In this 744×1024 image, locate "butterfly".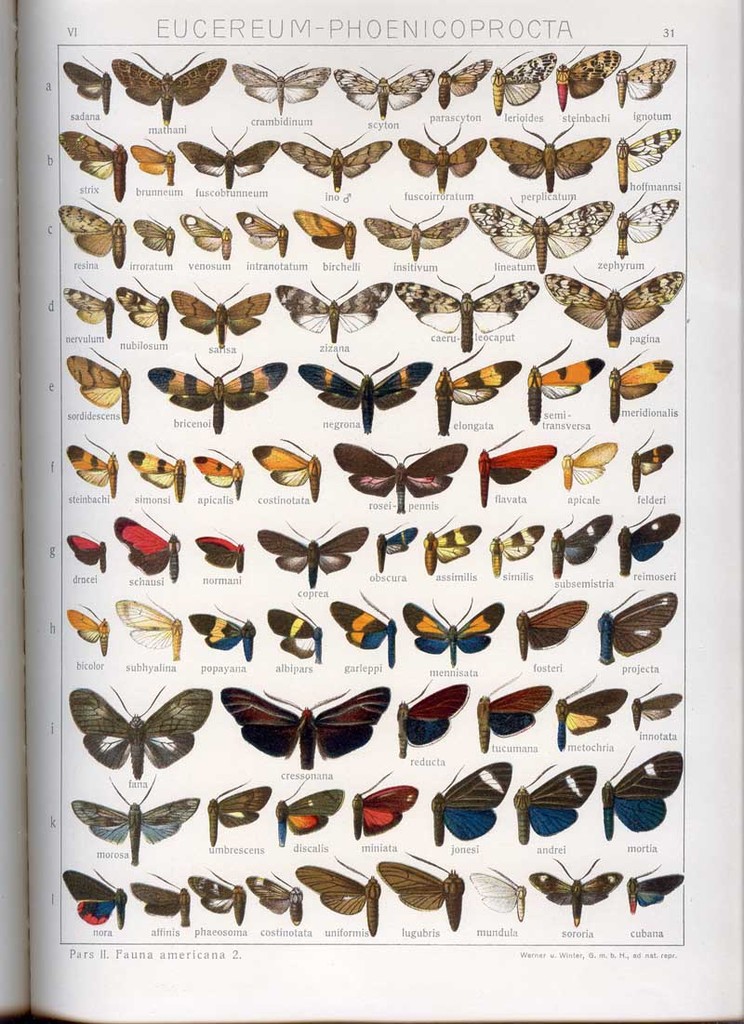
Bounding box: x1=352 y1=778 x2=418 y2=836.
